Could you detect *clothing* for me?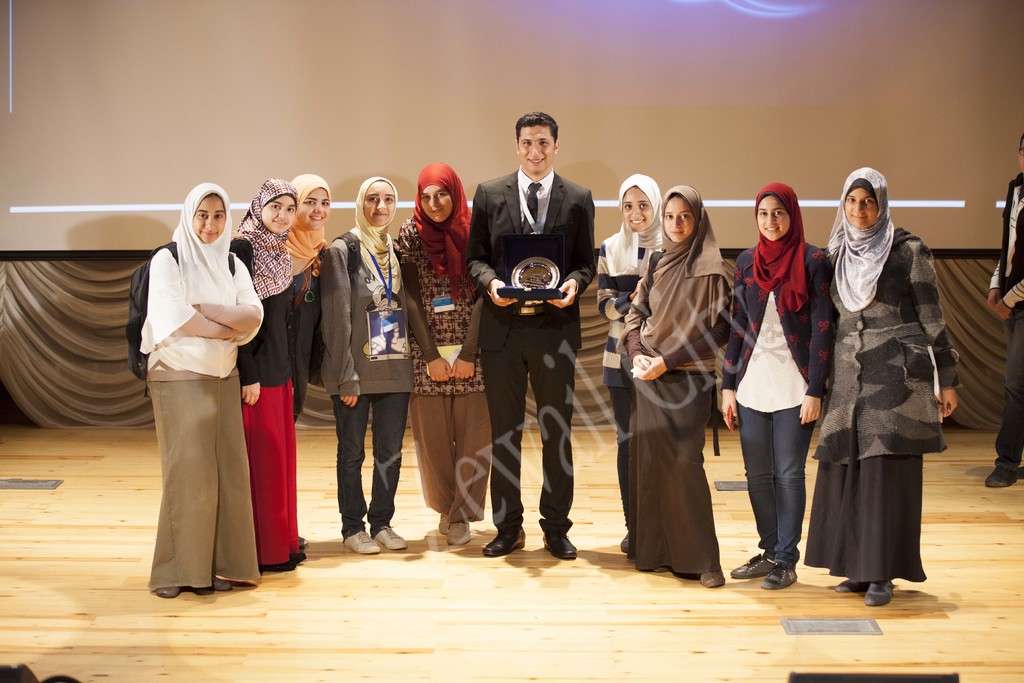
Detection result: [321,220,409,546].
